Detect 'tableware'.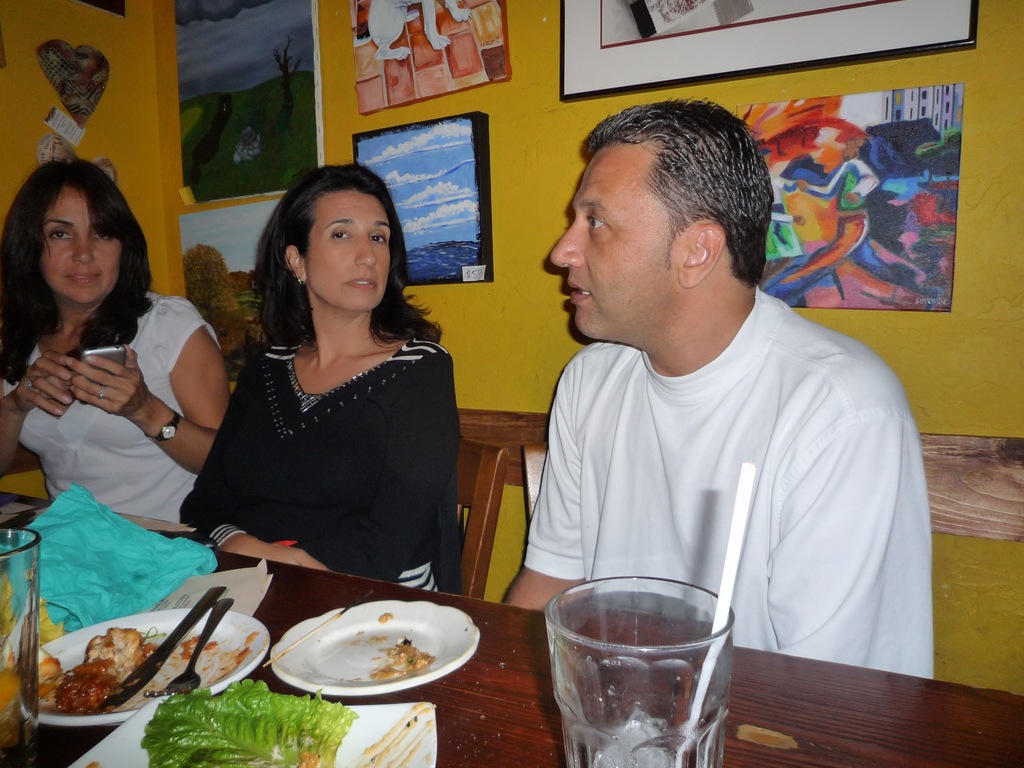
Detected at (left=0, top=522, right=45, bottom=767).
